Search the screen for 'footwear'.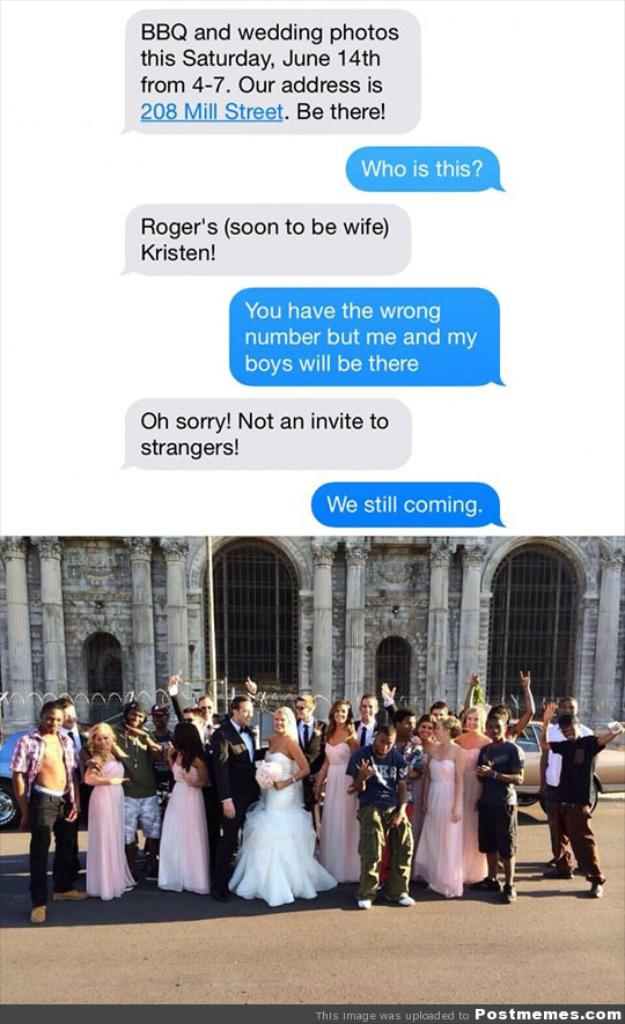
Found at l=50, t=886, r=88, b=903.
